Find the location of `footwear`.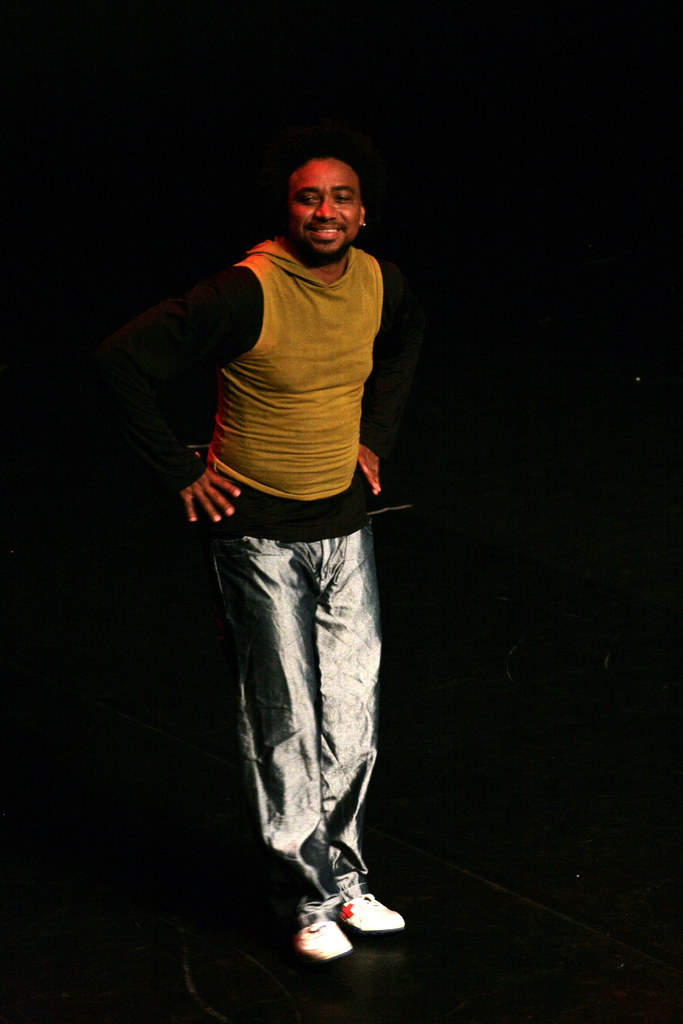
Location: (340, 892, 411, 935).
